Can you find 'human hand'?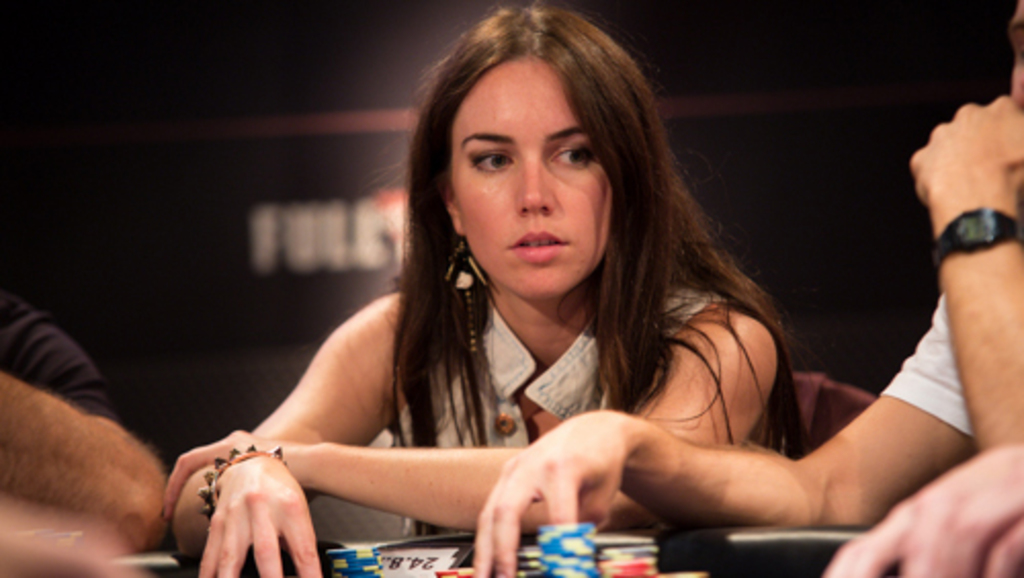
Yes, bounding box: x1=469 y1=406 x2=629 y2=576.
